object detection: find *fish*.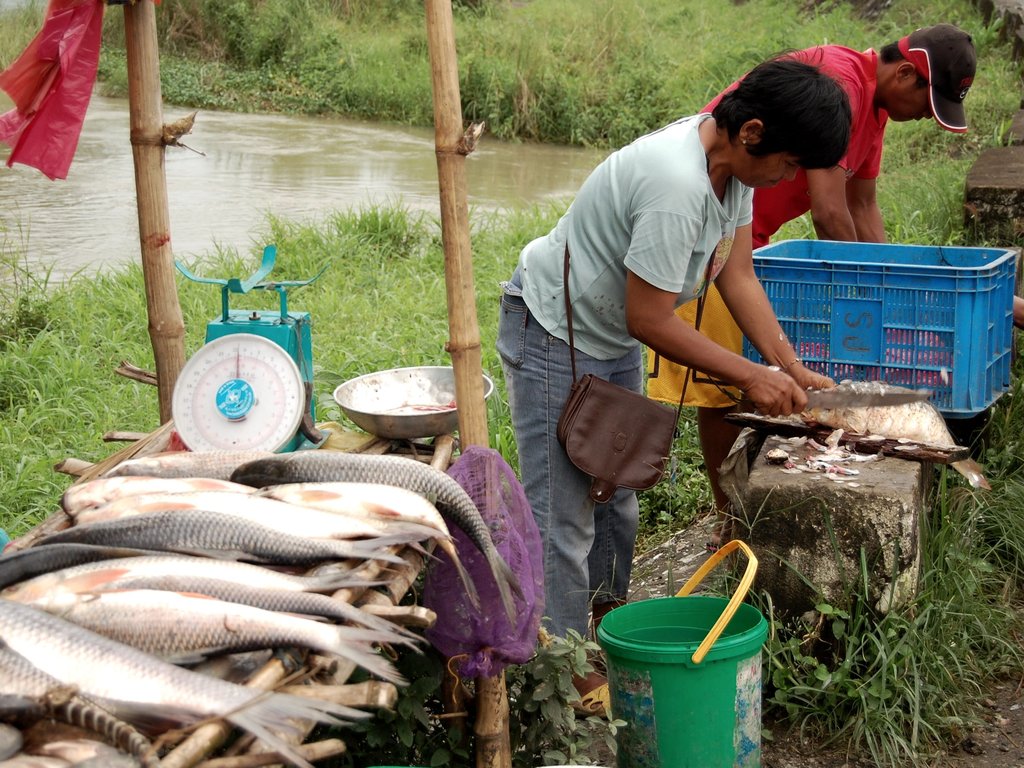
locate(0, 556, 417, 655).
